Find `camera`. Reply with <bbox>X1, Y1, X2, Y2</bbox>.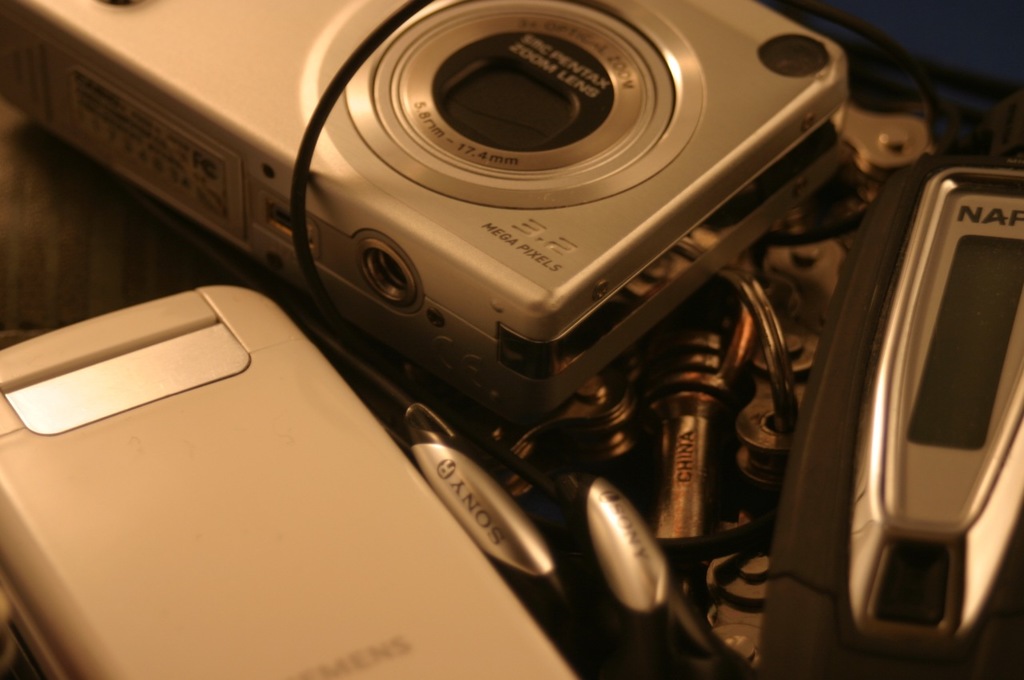
<bbox>0, 282, 584, 679</bbox>.
